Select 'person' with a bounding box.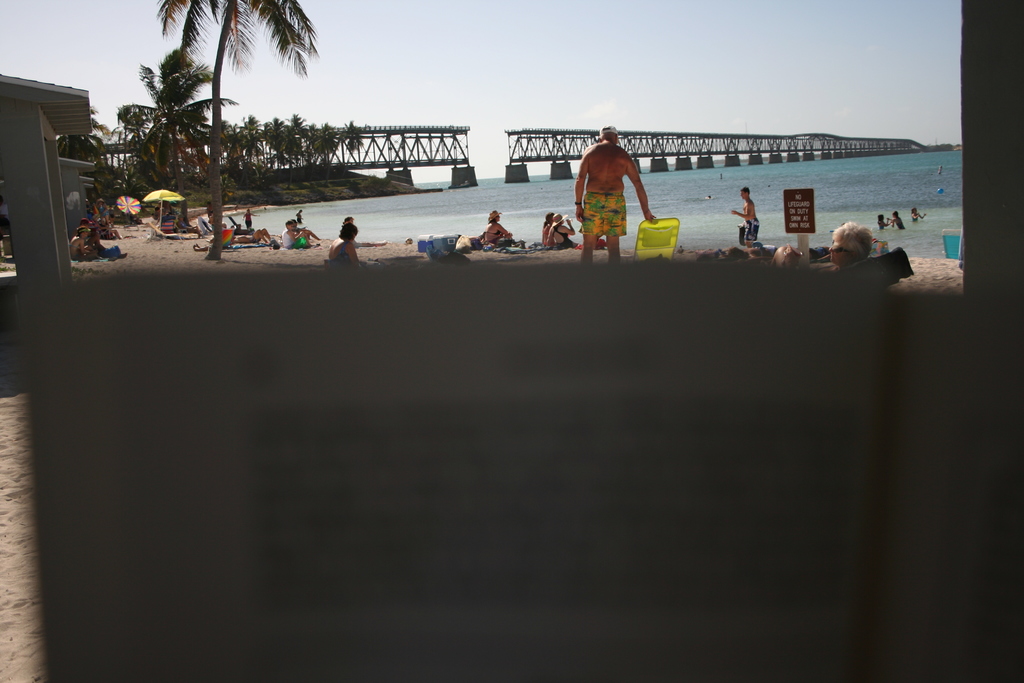
<region>477, 204, 514, 243</region>.
